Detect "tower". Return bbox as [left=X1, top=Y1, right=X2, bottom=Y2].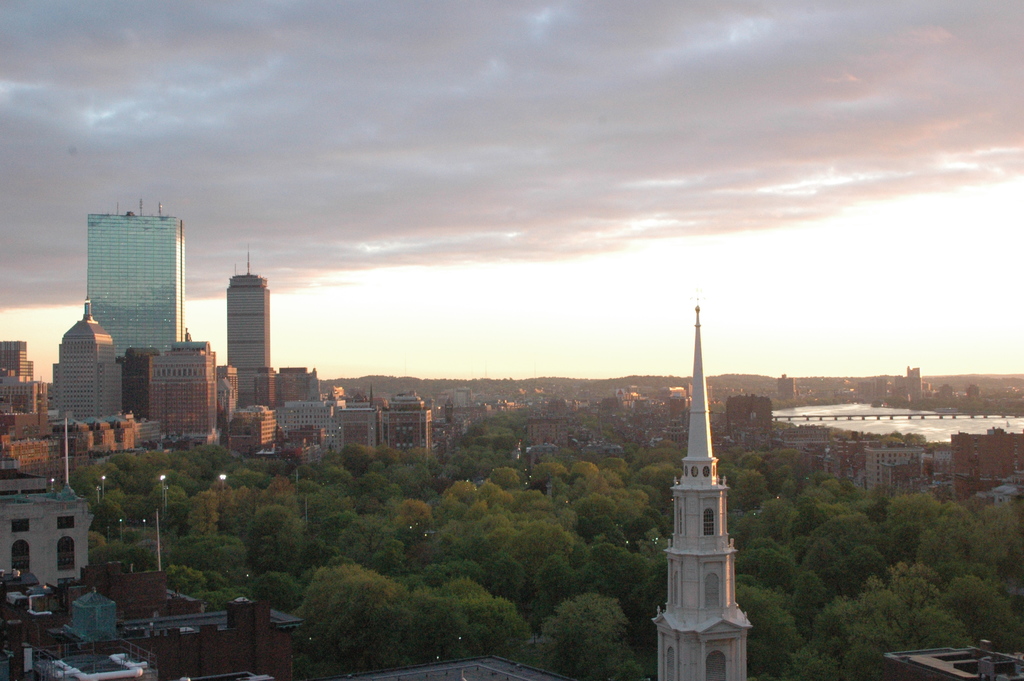
[left=49, top=299, right=129, bottom=419].
